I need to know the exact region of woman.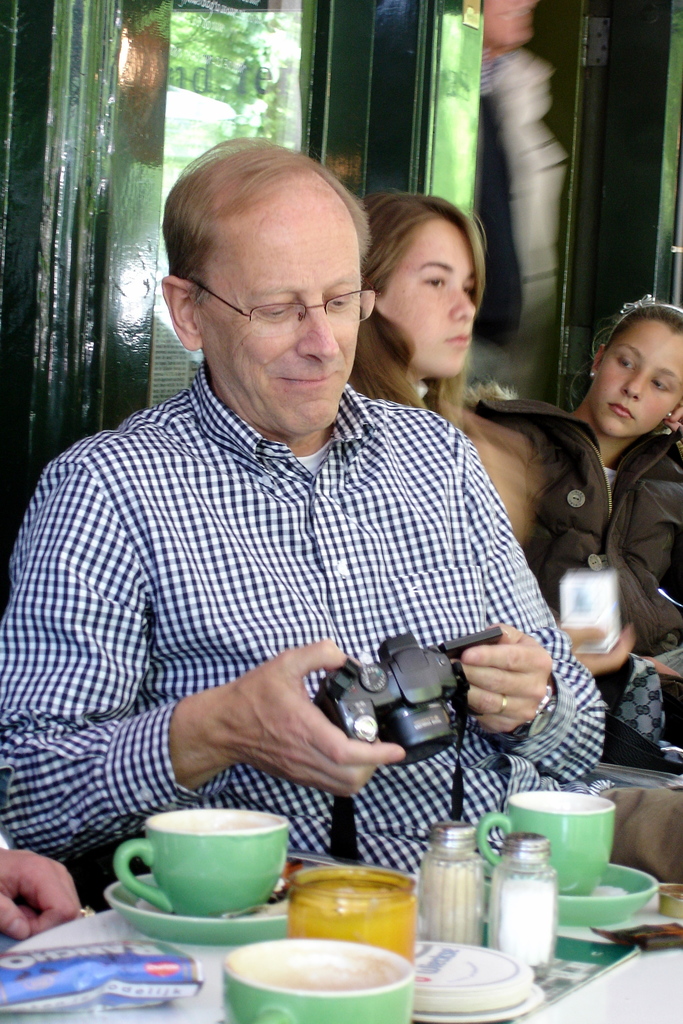
Region: 343, 191, 544, 556.
